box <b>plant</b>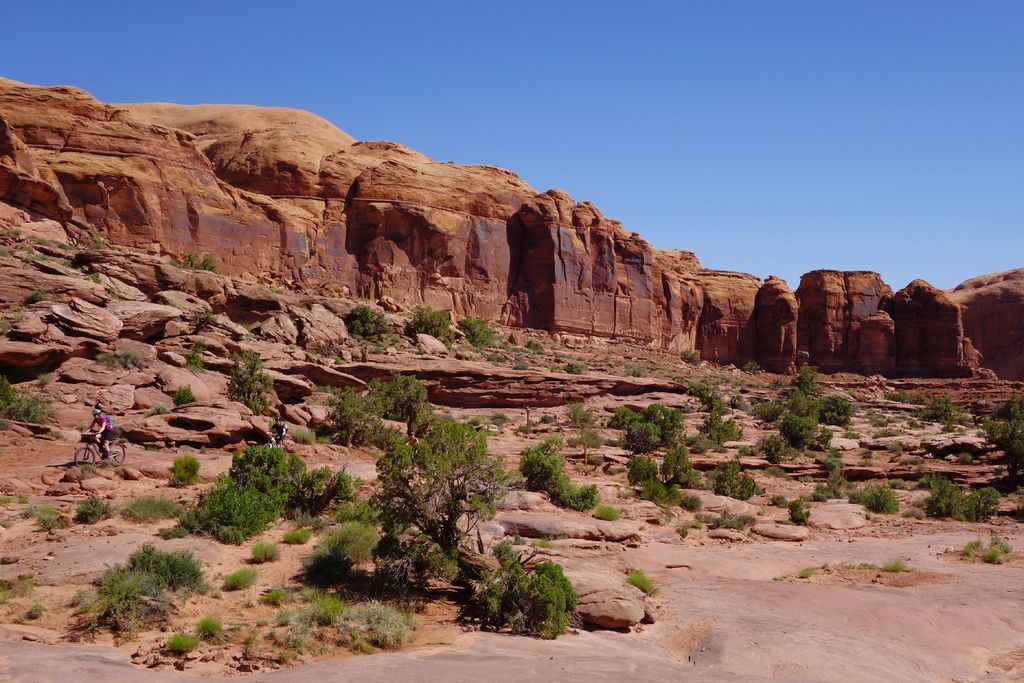
<bbox>290, 559, 351, 585</bbox>
